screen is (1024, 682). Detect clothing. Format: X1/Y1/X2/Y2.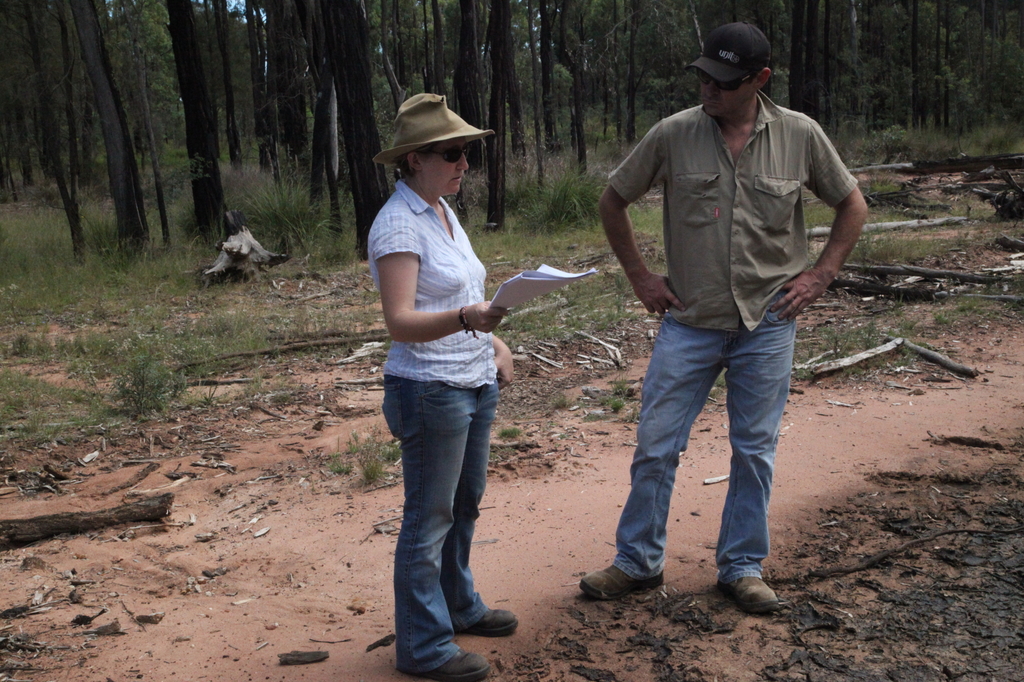
369/102/518/595.
